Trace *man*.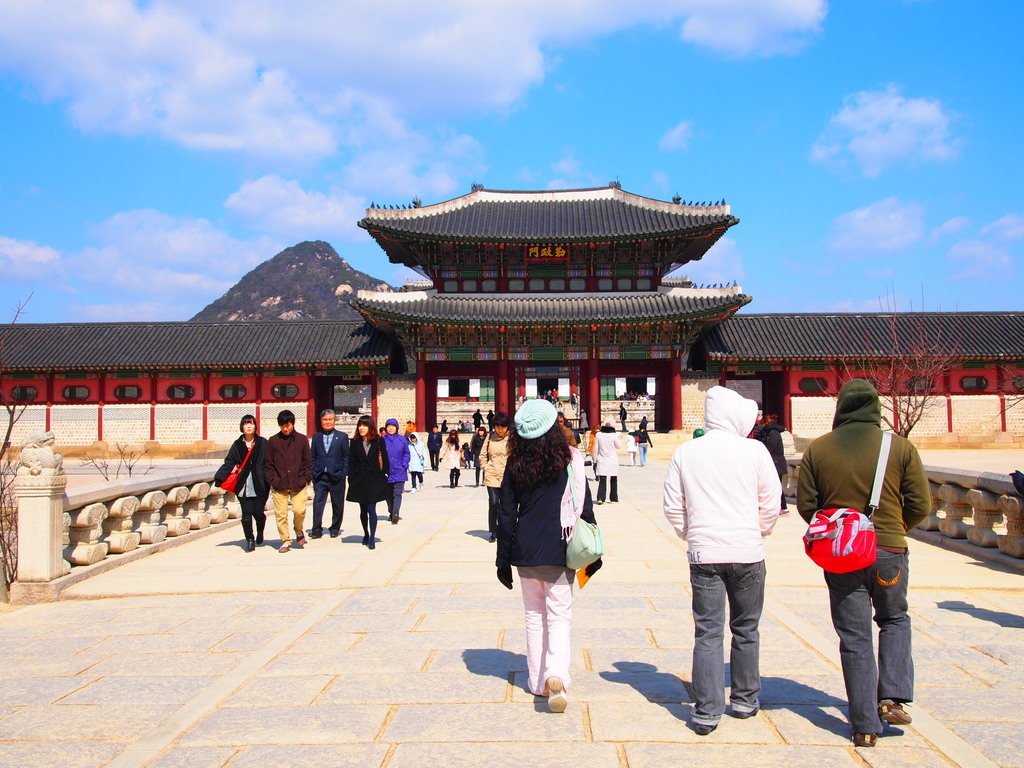
Traced to <bbox>616, 403, 630, 432</bbox>.
